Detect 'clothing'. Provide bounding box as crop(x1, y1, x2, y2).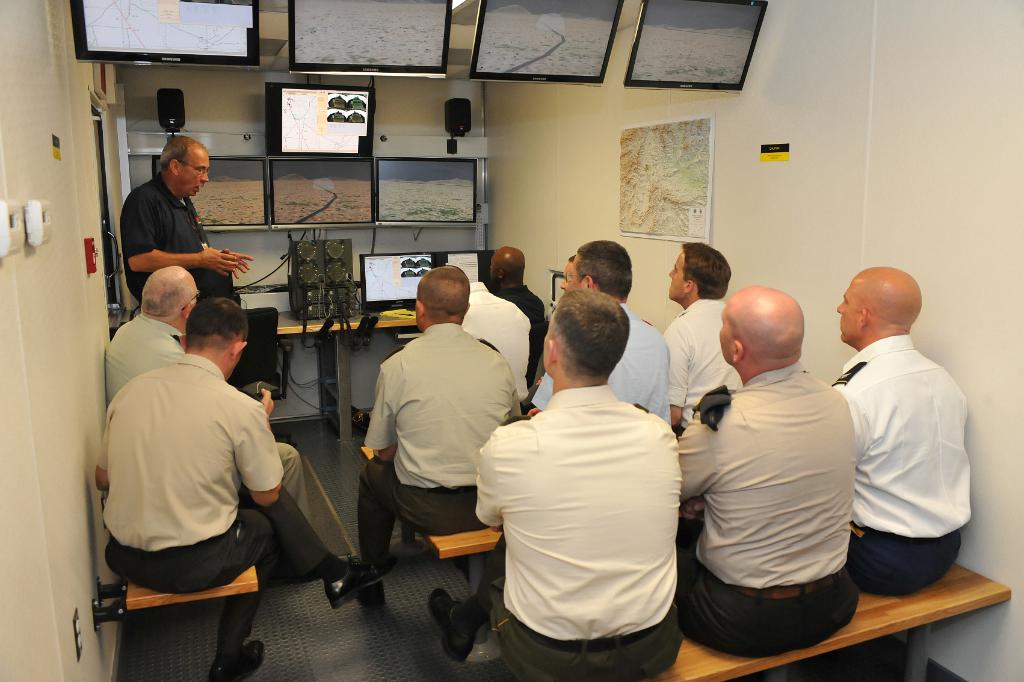
crop(471, 377, 688, 681).
